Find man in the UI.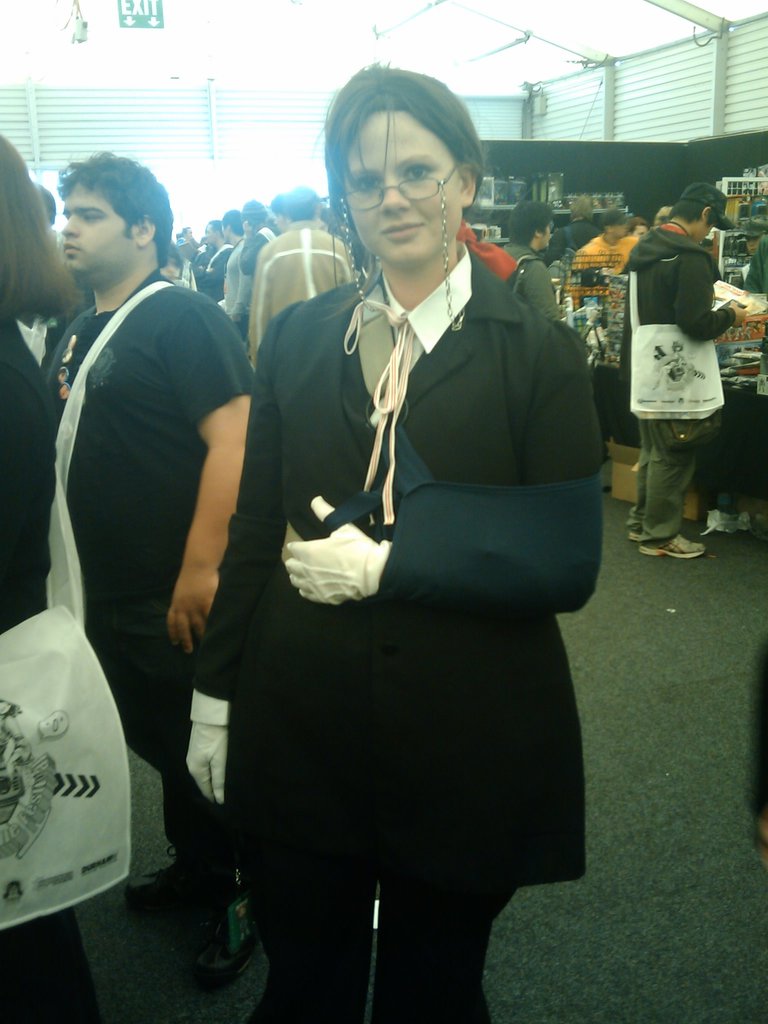
UI element at x1=236, y1=204, x2=275, y2=326.
